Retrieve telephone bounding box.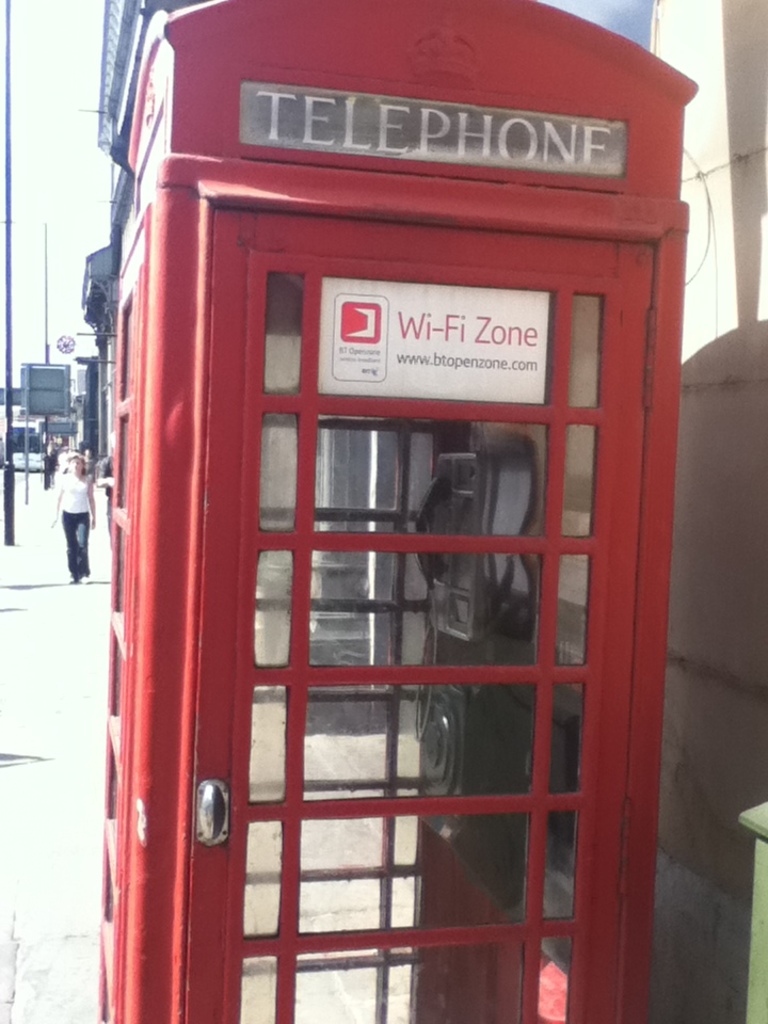
Bounding box: bbox=(417, 439, 530, 902).
